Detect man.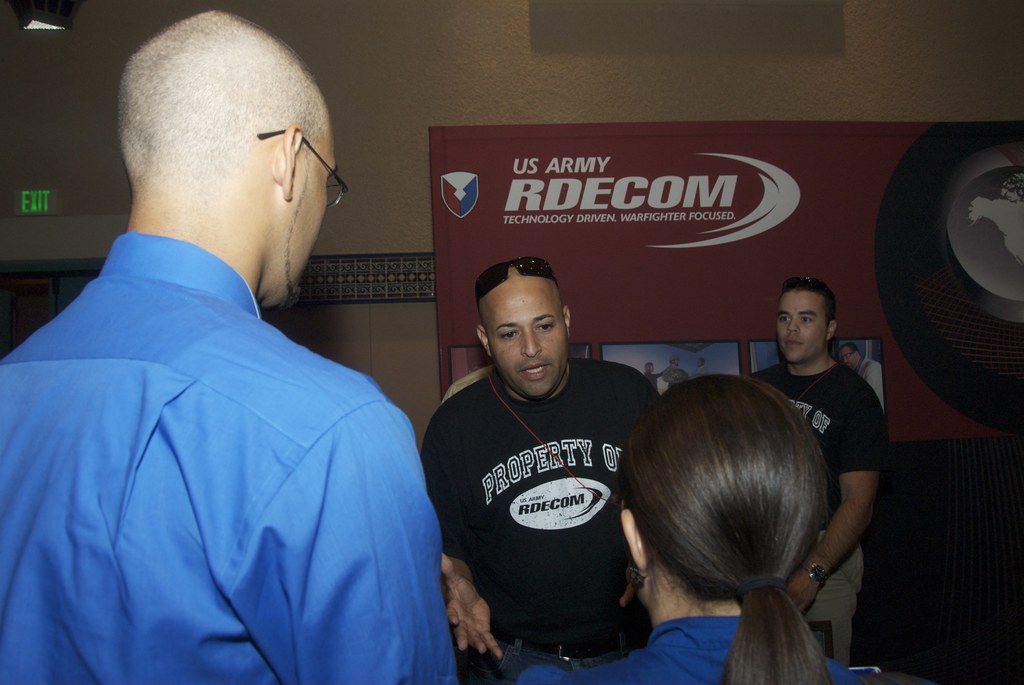
Detected at select_region(0, 10, 458, 684).
